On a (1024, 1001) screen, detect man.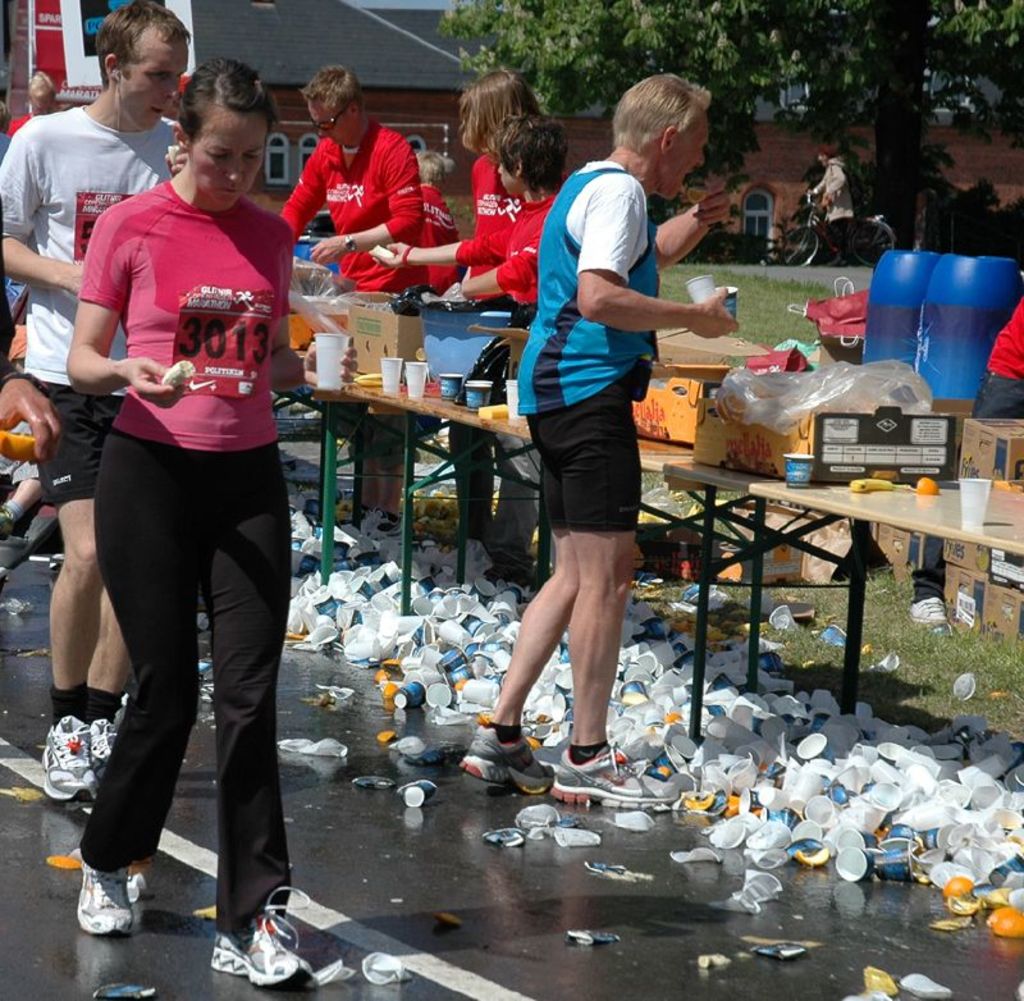
box(805, 145, 854, 268).
